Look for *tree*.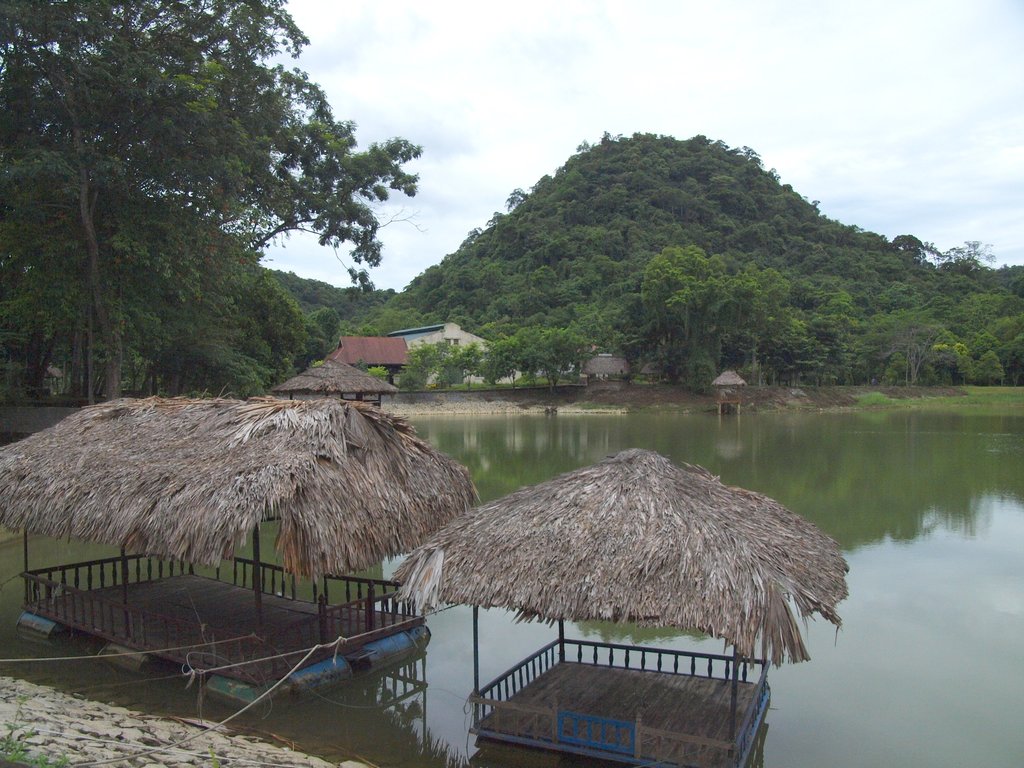
Found: rect(525, 327, 598, 390).
